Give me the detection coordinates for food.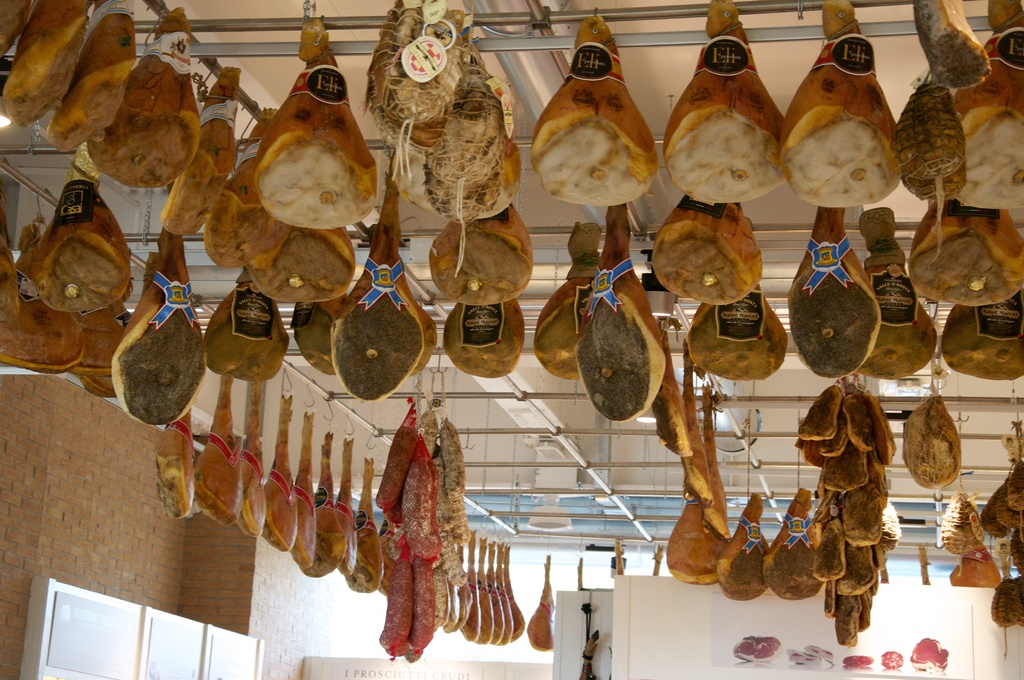
region(529, 15, 661, 205).
